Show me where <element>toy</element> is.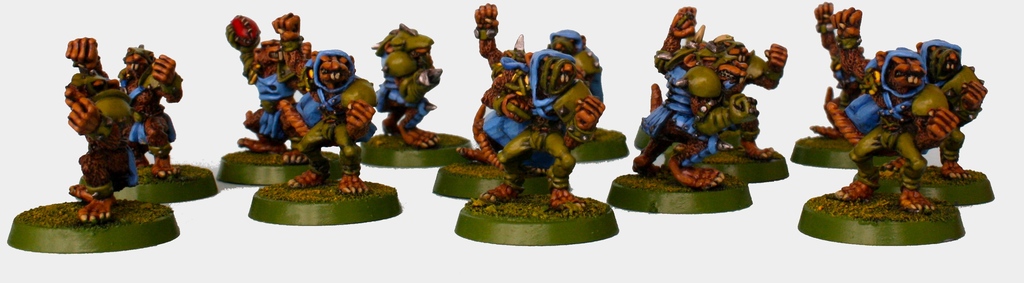
<element>toy</element> is at box=[881, 38, 1000, 204].
